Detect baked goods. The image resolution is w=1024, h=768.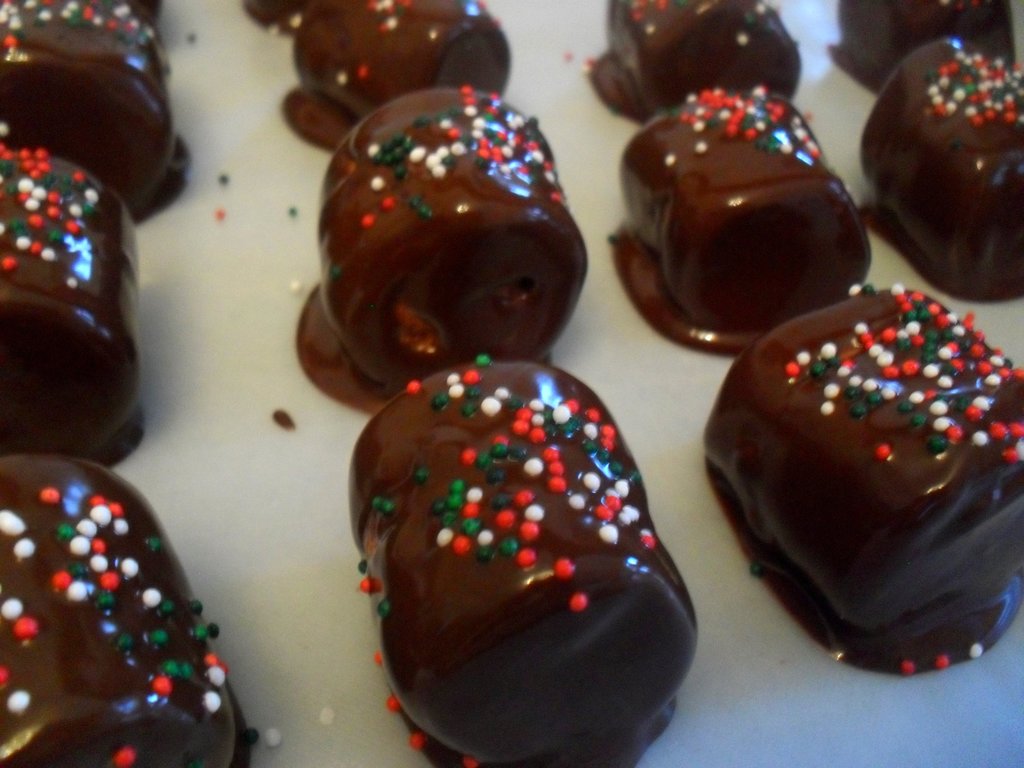
BBox(248, 0, 517, 150).
